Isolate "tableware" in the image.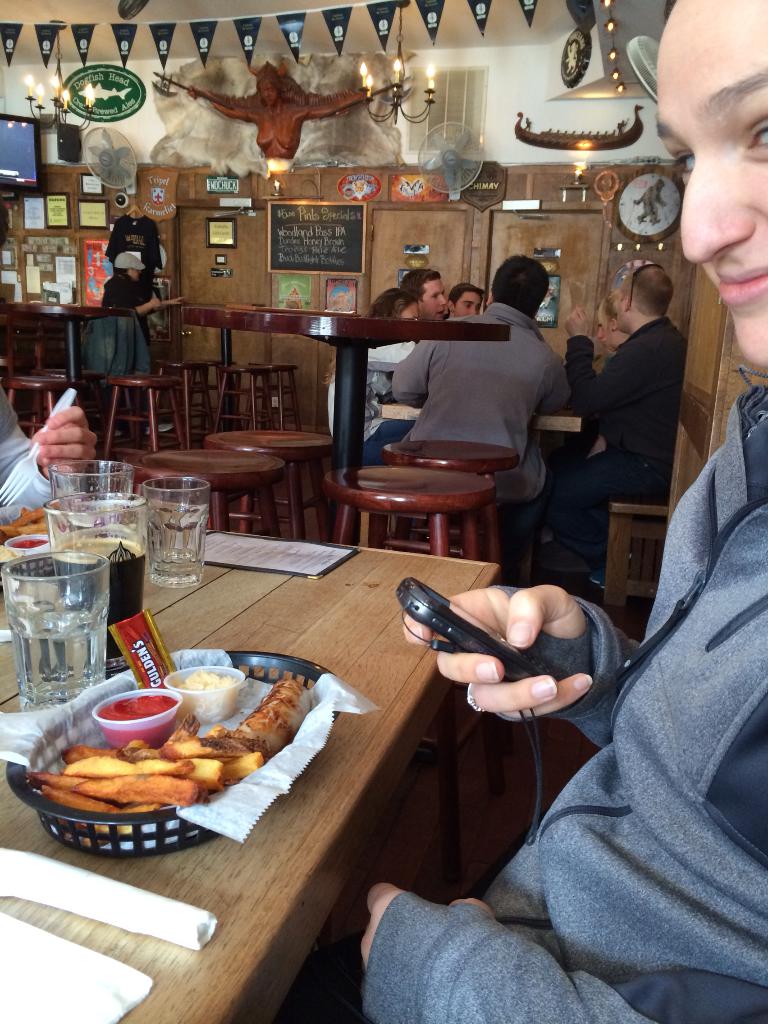
Isolated region: {"left": 40, "top": 462, "right": 147, "bottom": 483}.
